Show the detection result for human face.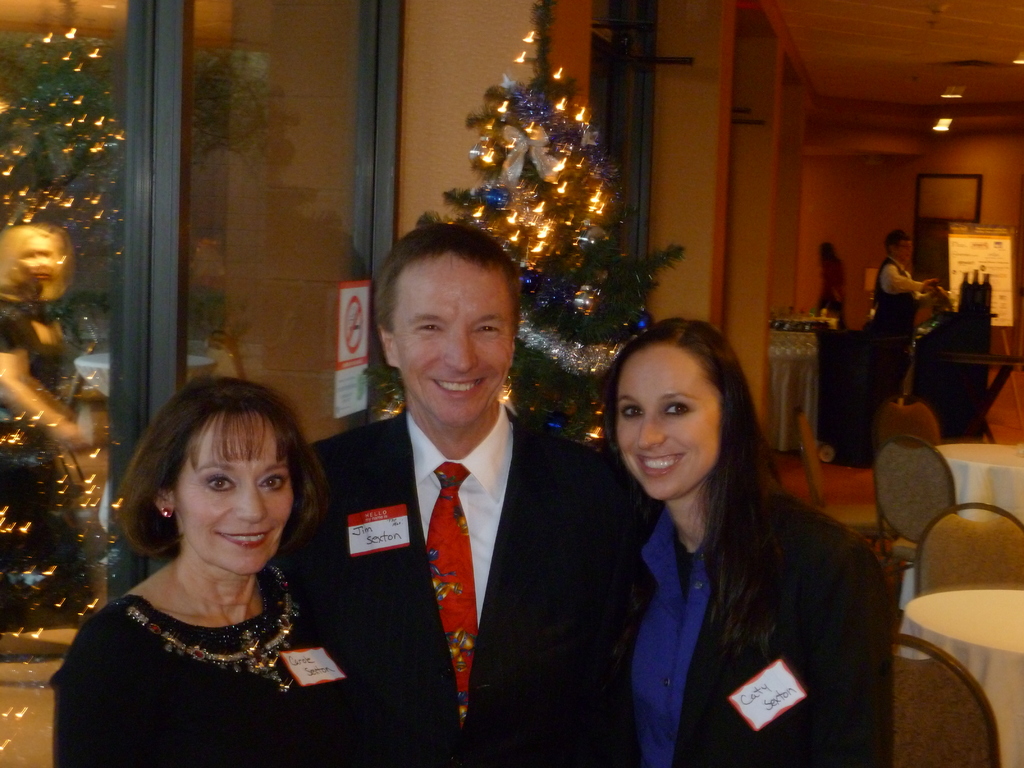
box(20, 238, 64, 285).
